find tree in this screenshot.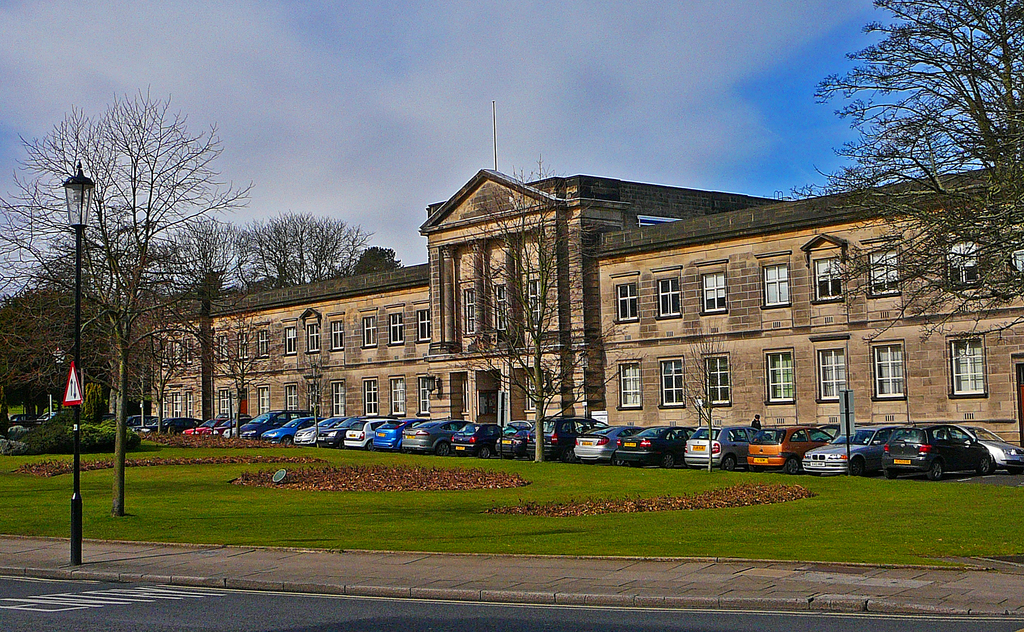
The bounding box for tree is detection(32, 74, 223, 472).
